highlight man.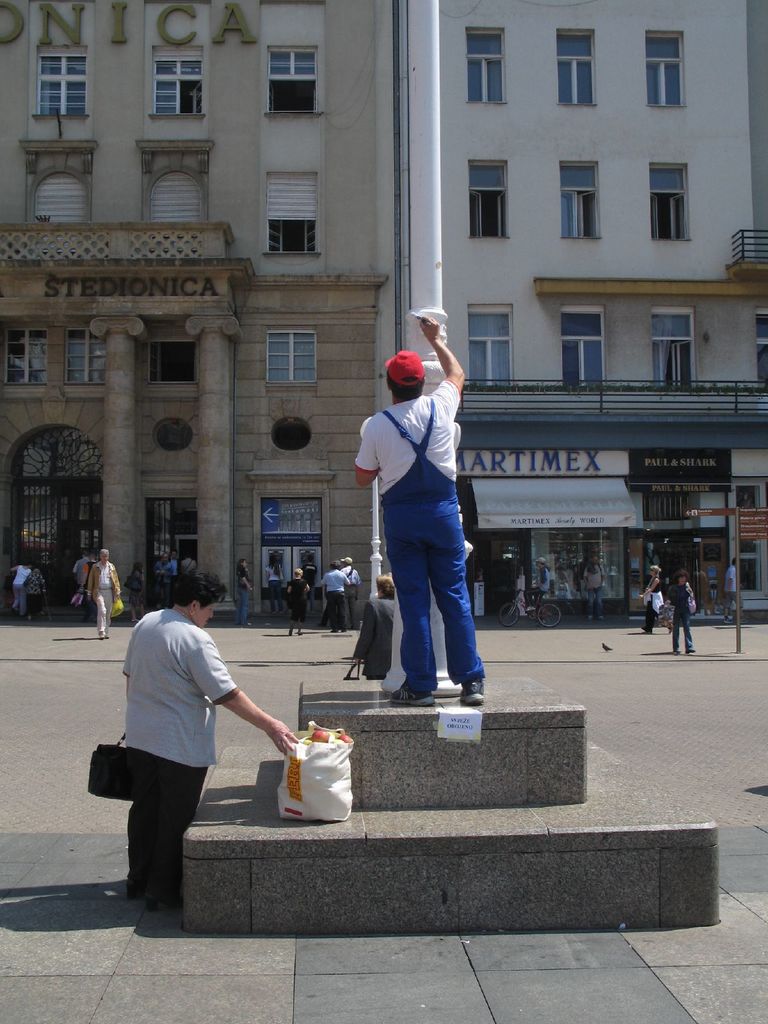
Highlighted region: <box>74,550,88,588</box>.
